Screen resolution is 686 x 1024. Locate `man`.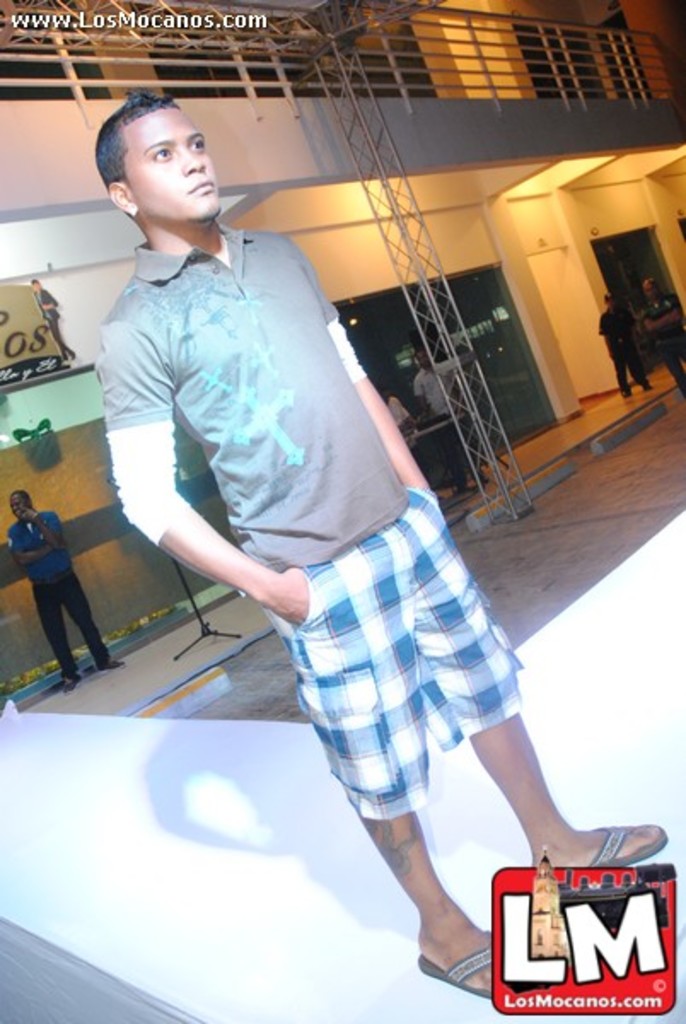
{"left": 84, "top": 87, "right": 671, "bottom": 992}.
